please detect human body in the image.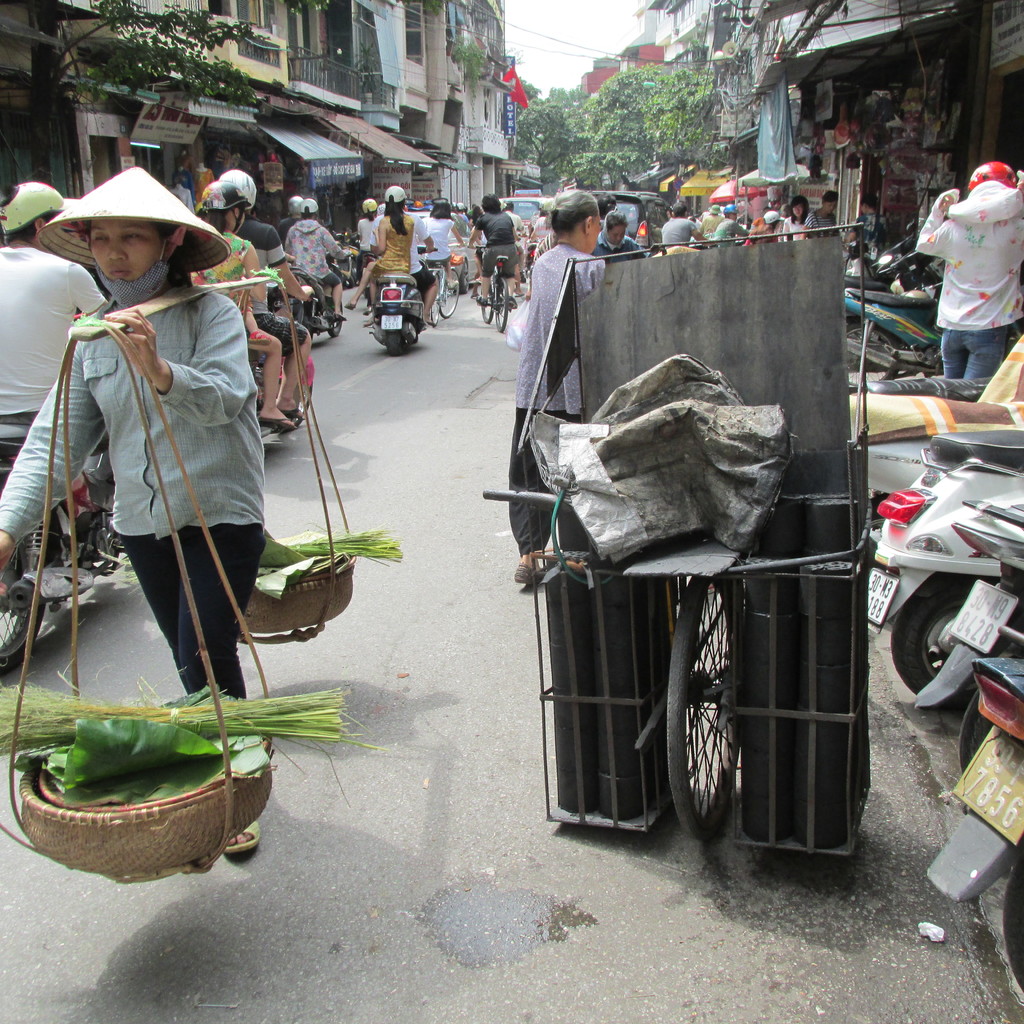
715 218 751 244.
